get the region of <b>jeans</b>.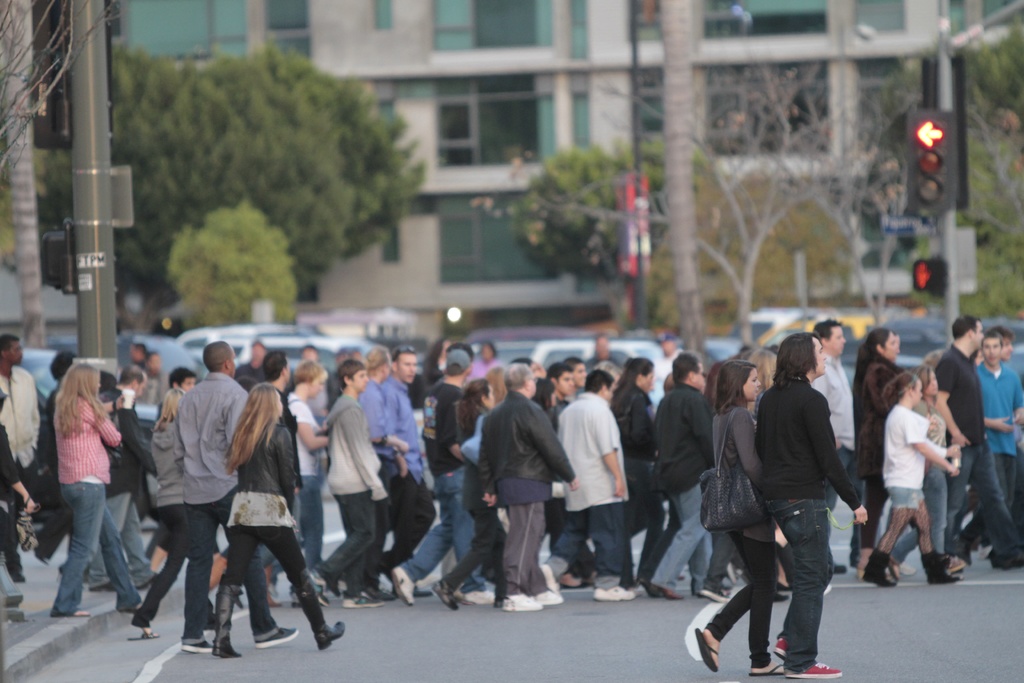
639,525,660,580.
